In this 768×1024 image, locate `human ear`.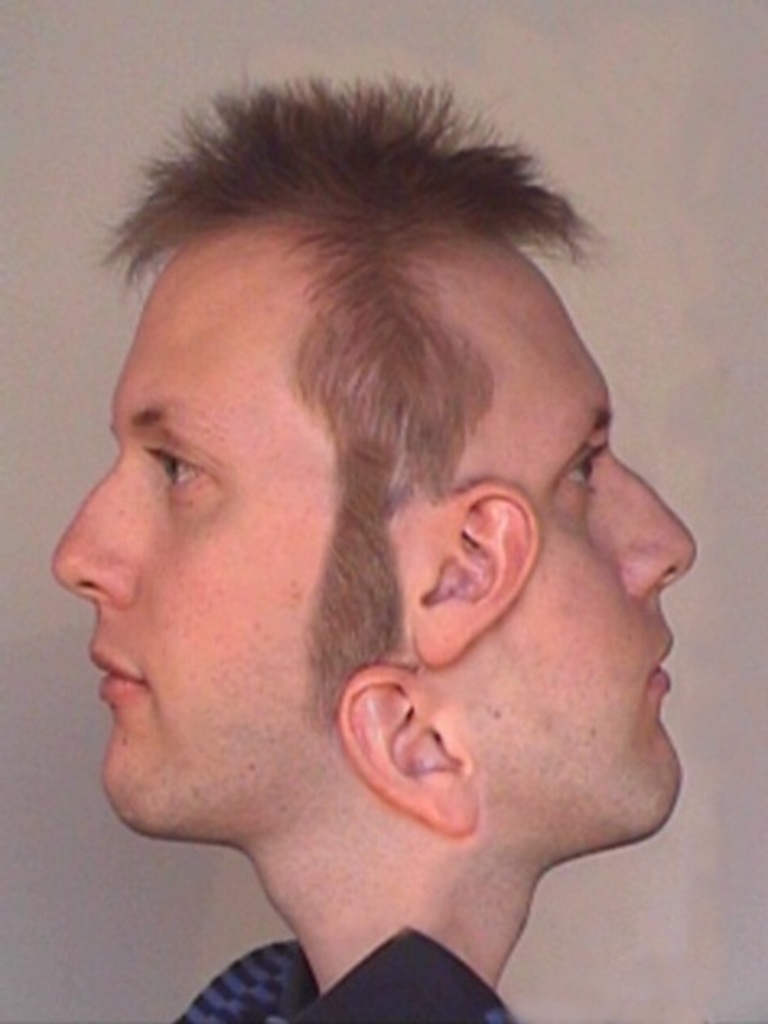
Bounding box: bbox=[412, 482, 542, 668].
